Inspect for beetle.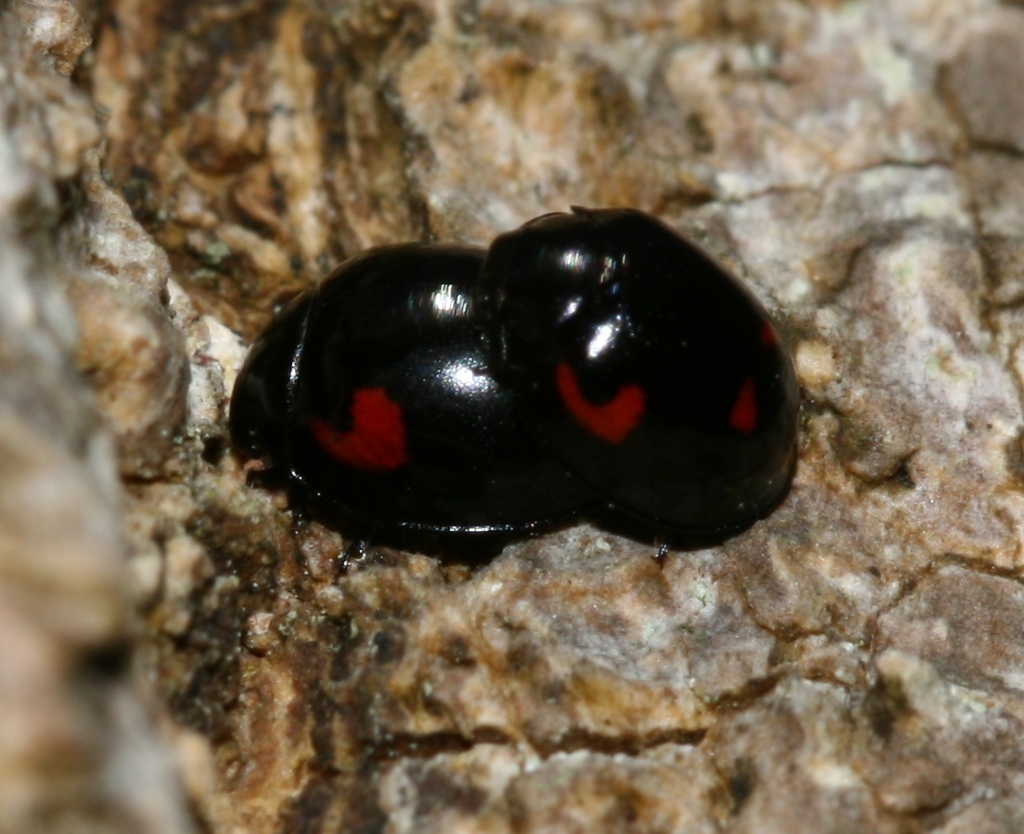
Inspection: [left=487, top=194, right=809, bottom=560].
